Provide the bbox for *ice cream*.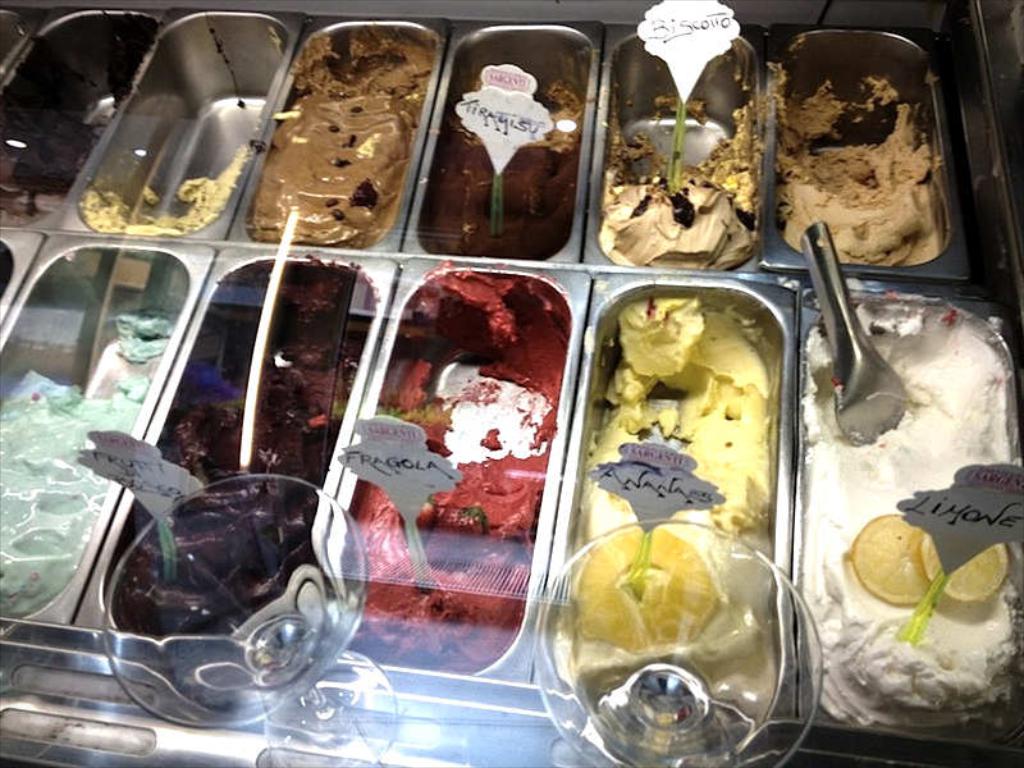
(771,31,950,262).
